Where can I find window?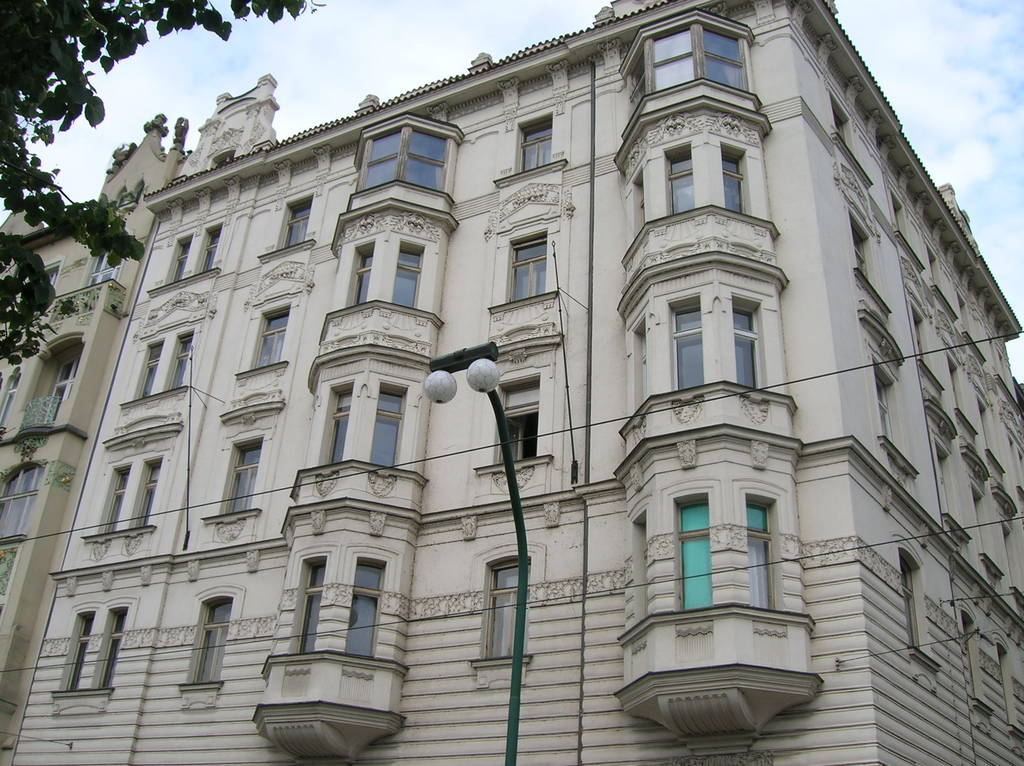
You can find it at region(911, 308, 946, 381).
